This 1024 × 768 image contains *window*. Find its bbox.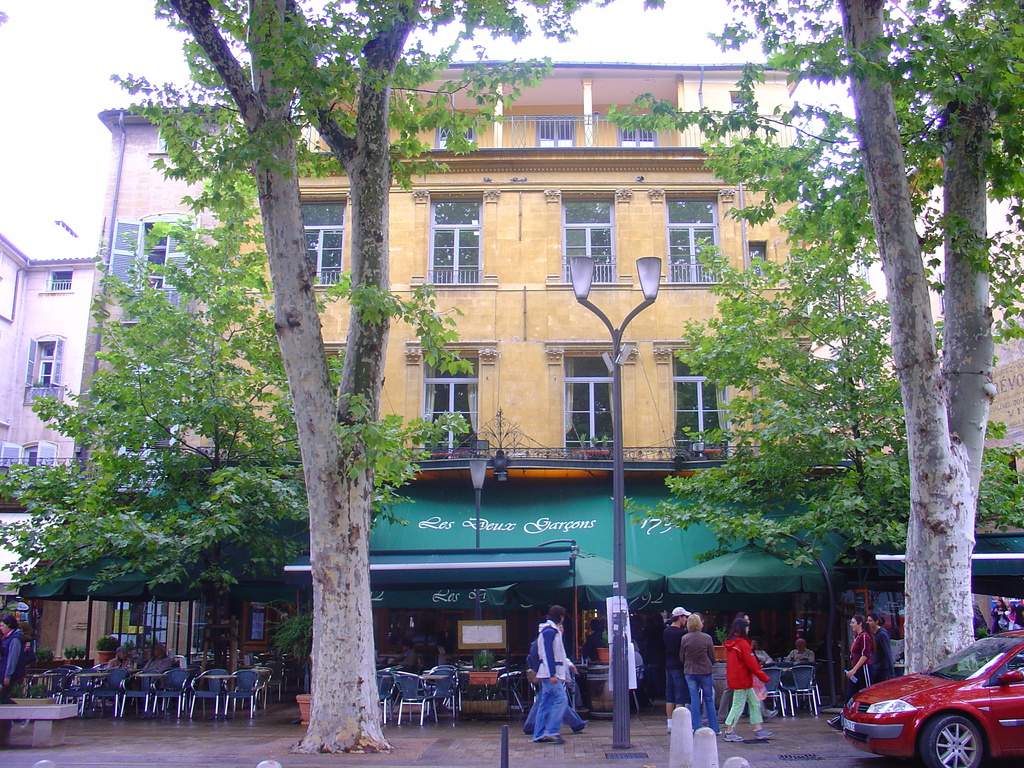
[x1=554, y1=346, x2=625, y2=451].
